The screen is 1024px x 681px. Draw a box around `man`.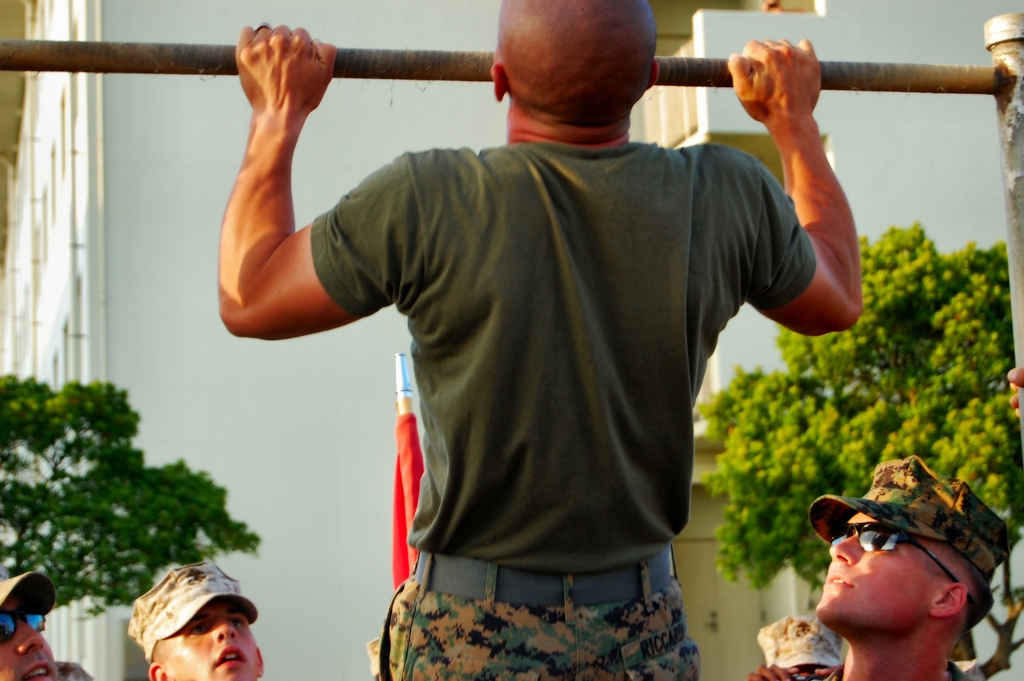
<region>0, 570, 60, 680</region>.
